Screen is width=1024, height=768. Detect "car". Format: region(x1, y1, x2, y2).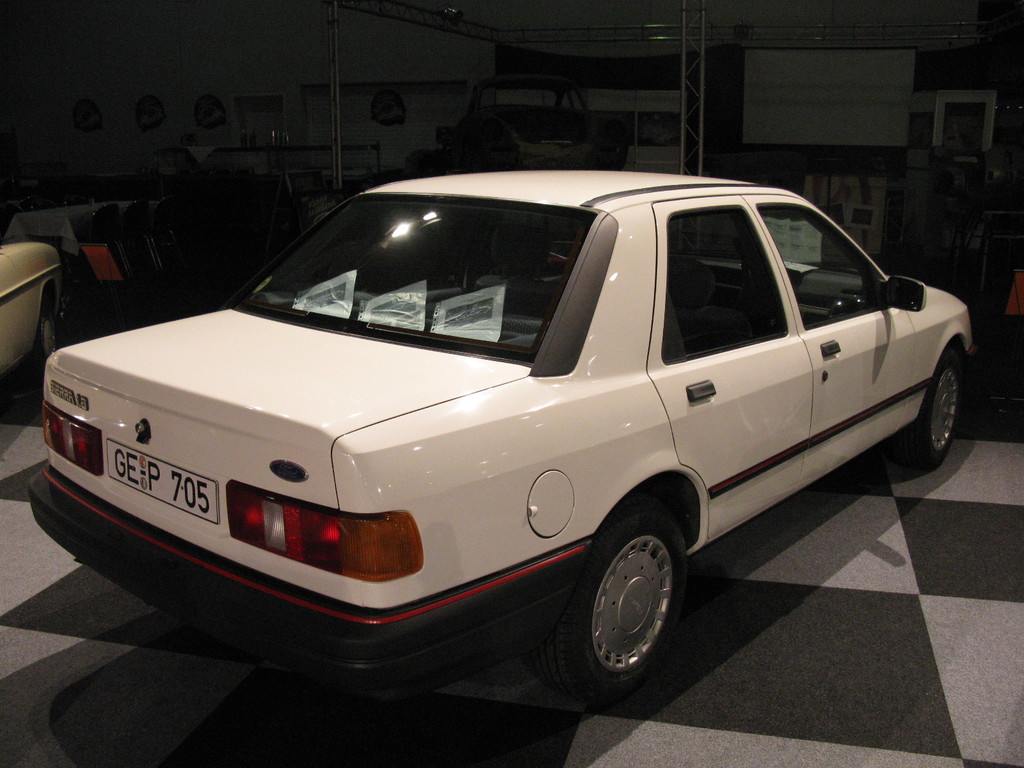
region(0, 245, 68, 384).
